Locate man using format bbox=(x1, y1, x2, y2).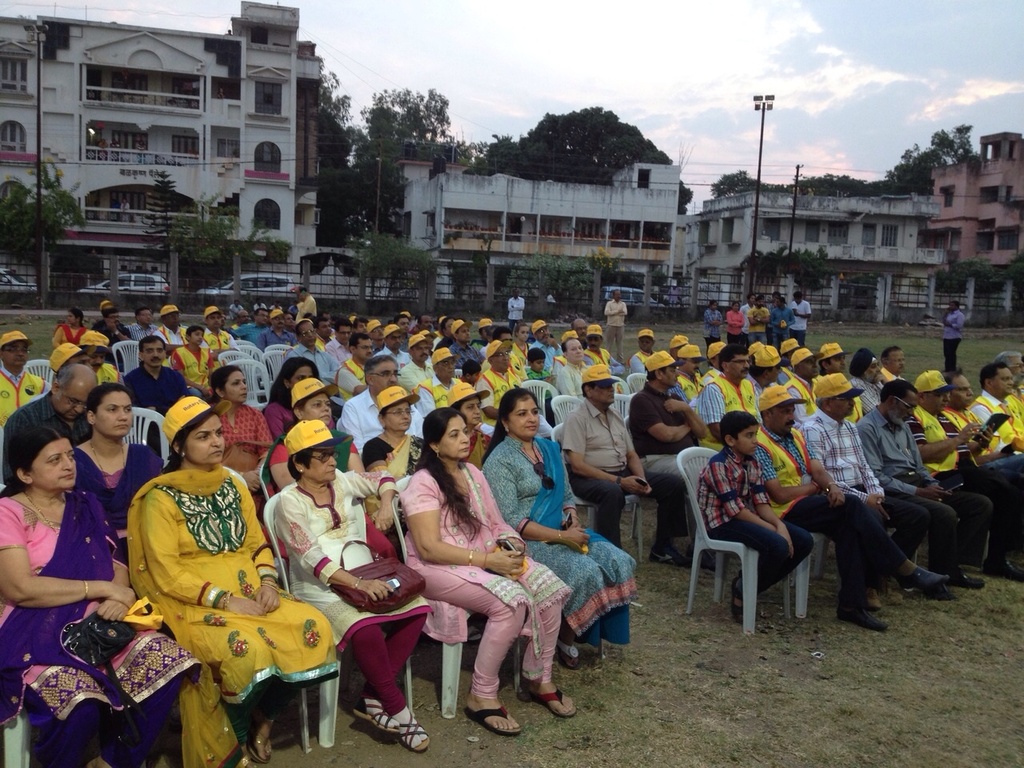
bbox=(152, 302, 192, 342).
